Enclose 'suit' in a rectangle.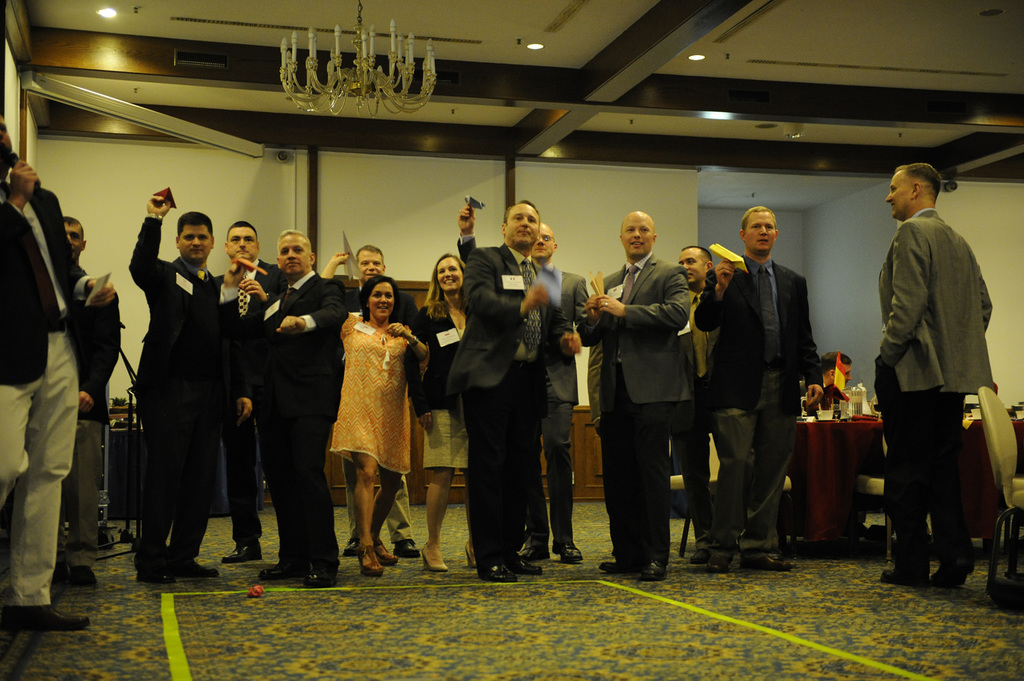
[x1=259, y1=270, x2=350, y2=562].
